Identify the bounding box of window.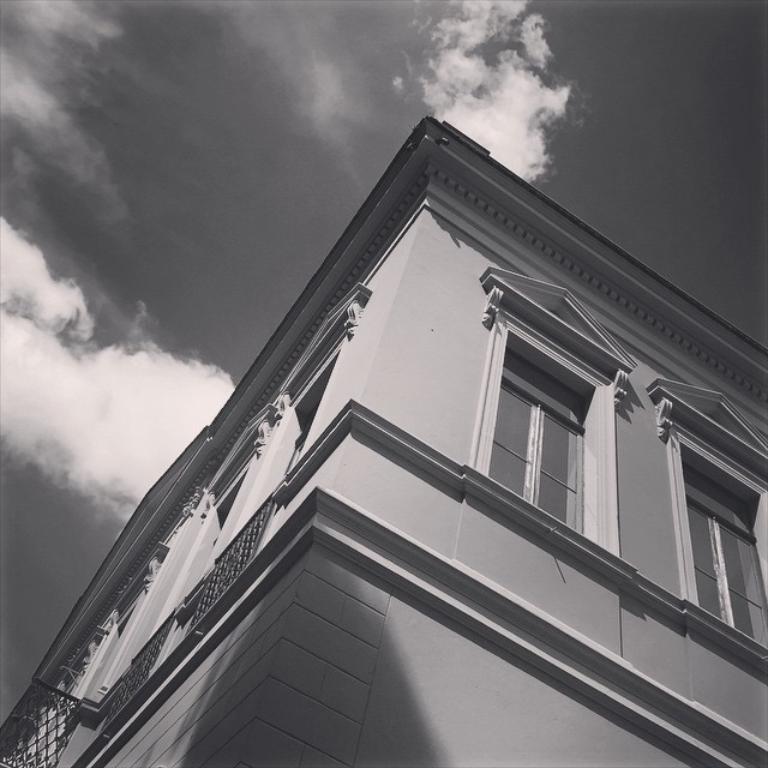
(476,264,638,559).
